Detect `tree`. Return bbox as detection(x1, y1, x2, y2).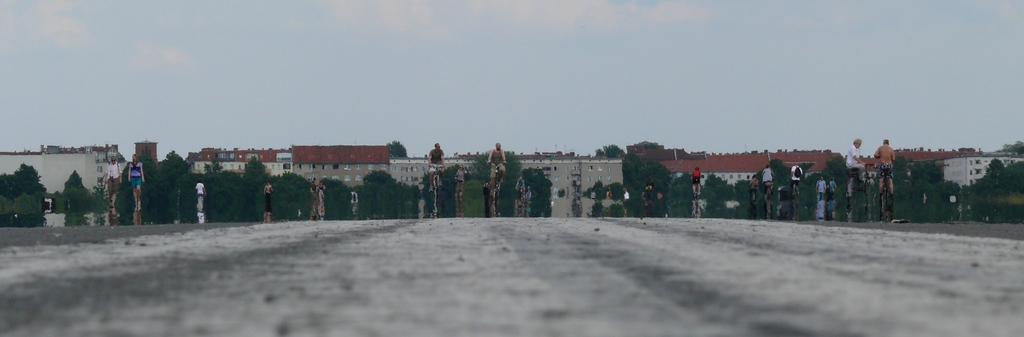
detection(593, 144, 620, 157).
